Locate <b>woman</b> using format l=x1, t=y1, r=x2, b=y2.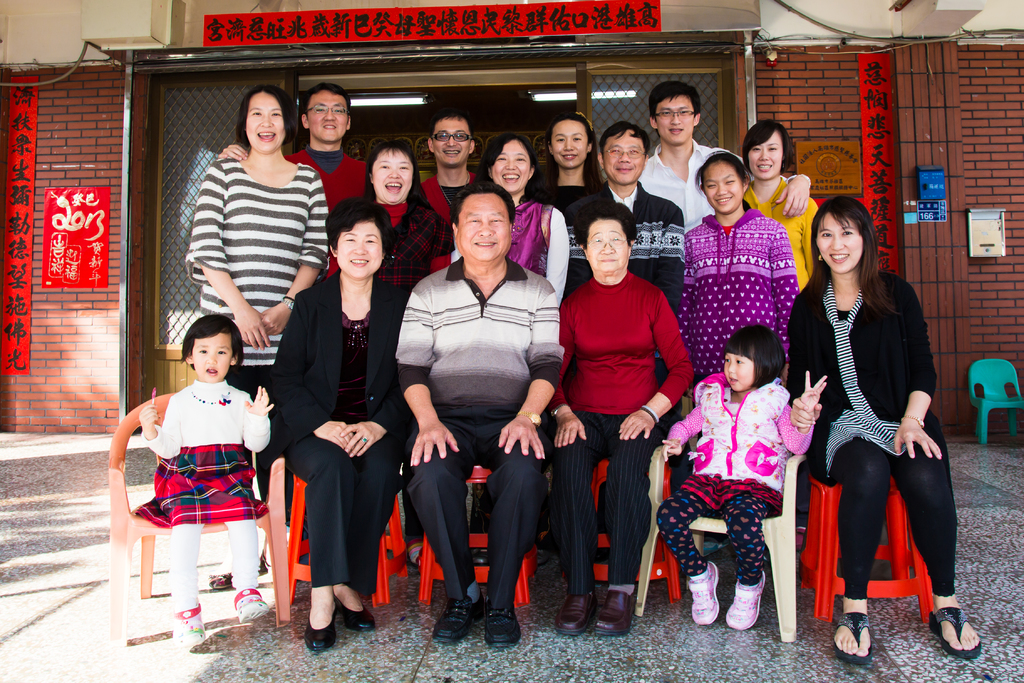
l=671, t=149, r=795, b=399.
